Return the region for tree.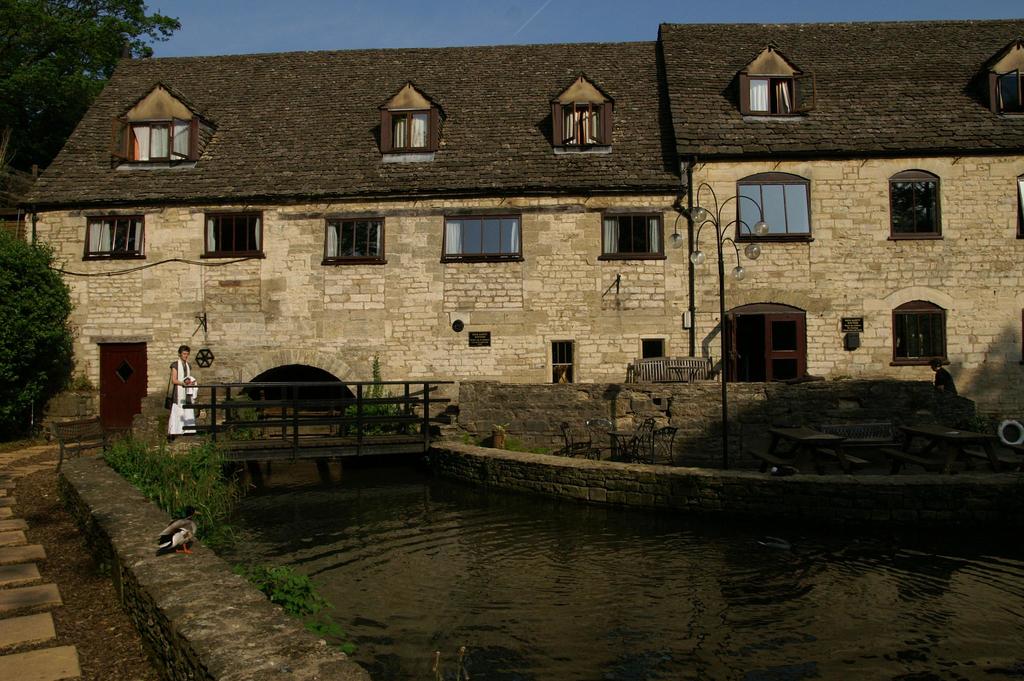
bbox(0, 0, 186, 173).
